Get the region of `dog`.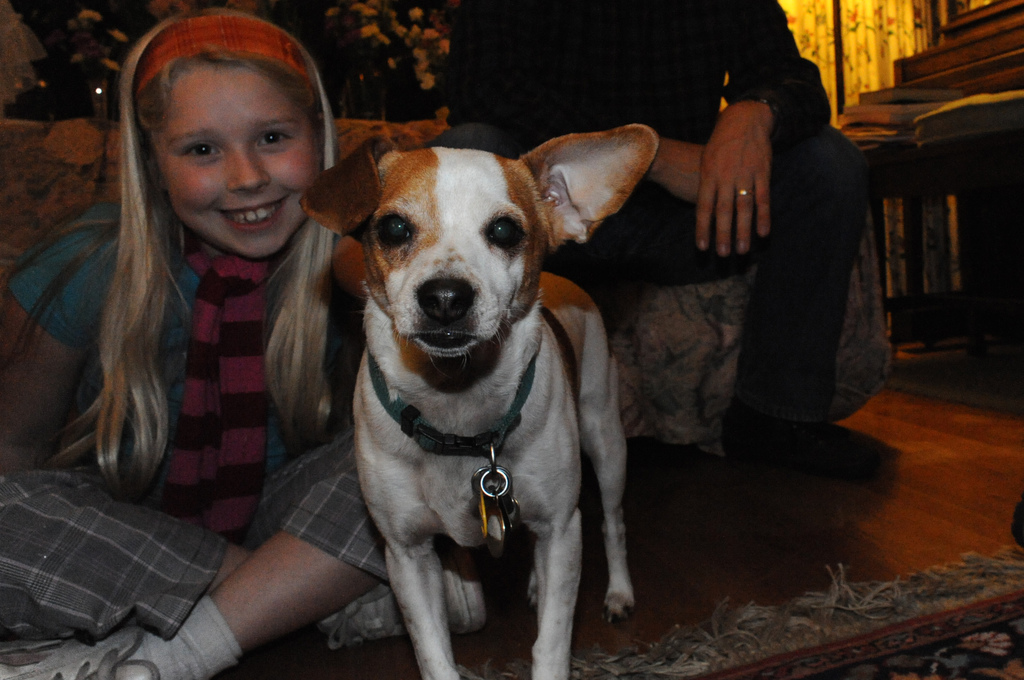
[300, 121, 664, 679].
